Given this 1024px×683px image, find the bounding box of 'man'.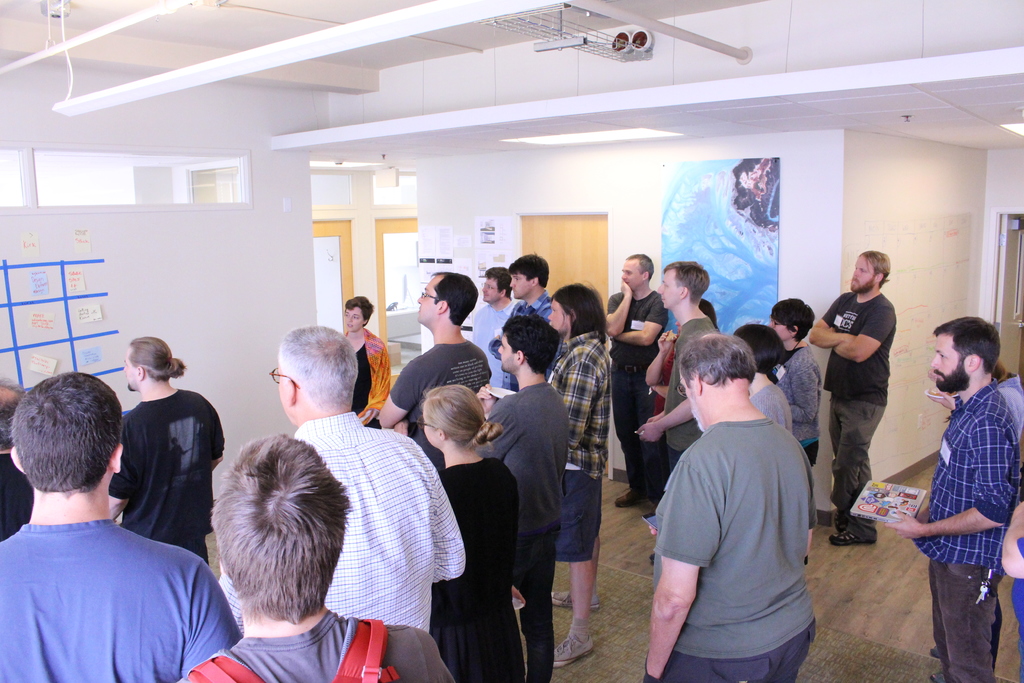
rect(474, 312, 566, 682).
